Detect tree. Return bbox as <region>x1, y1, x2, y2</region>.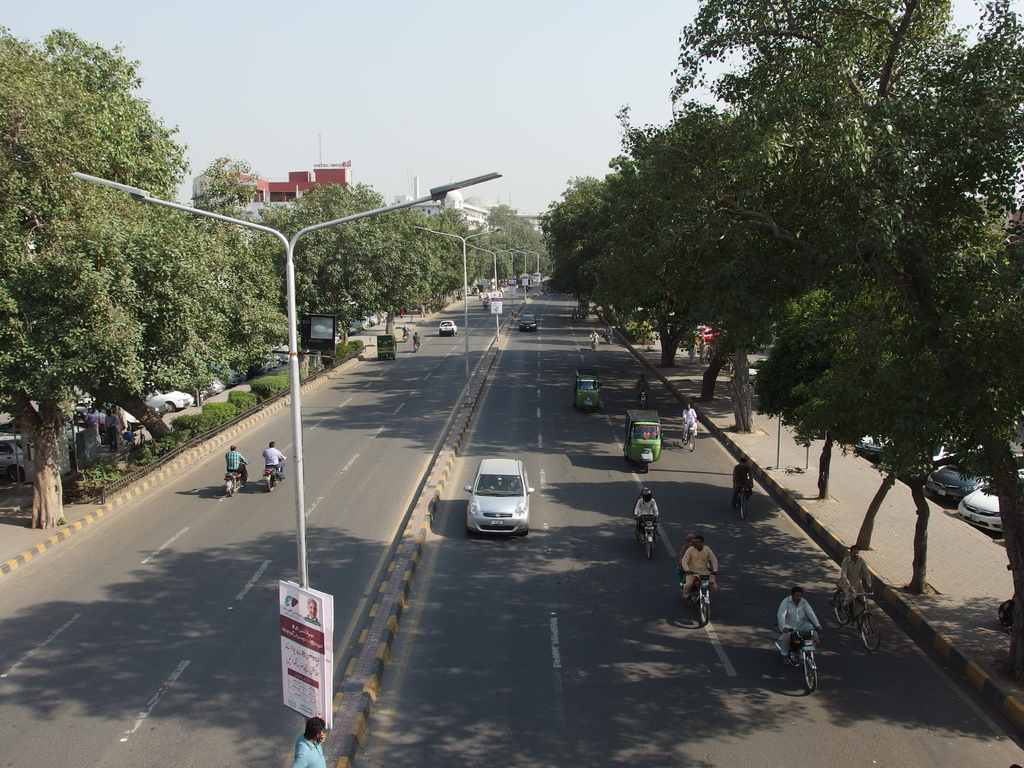
<region>607, 106, 746, 381</region>.
